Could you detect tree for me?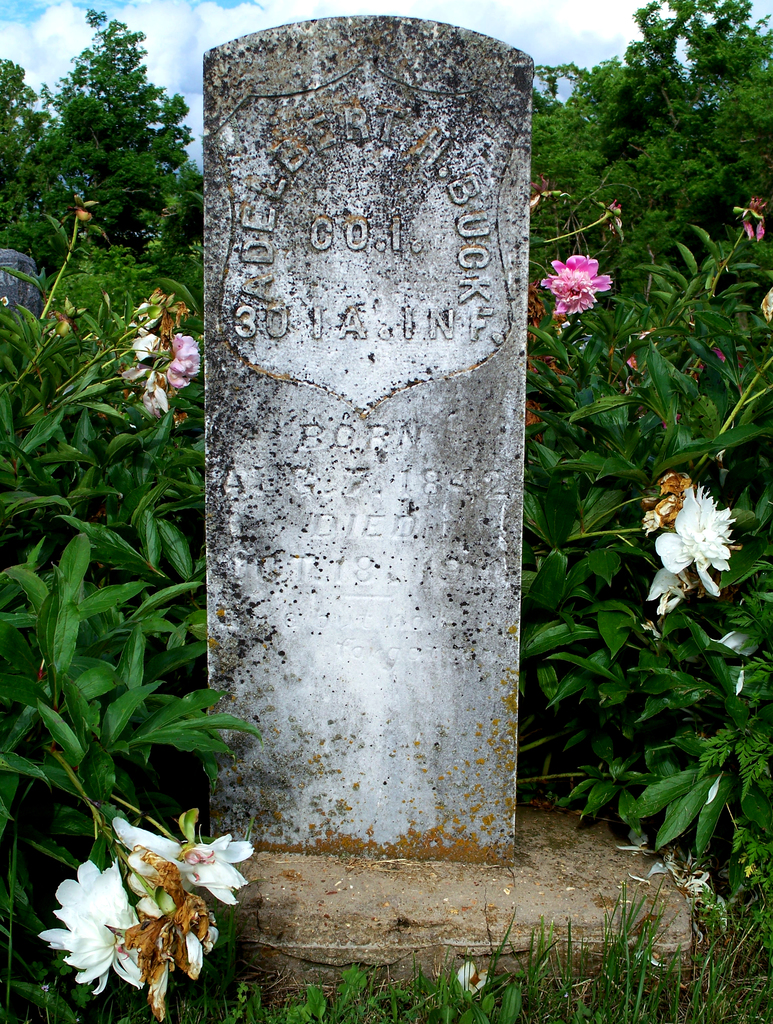
Detection result: select_region(0, 0, 198, 288).
